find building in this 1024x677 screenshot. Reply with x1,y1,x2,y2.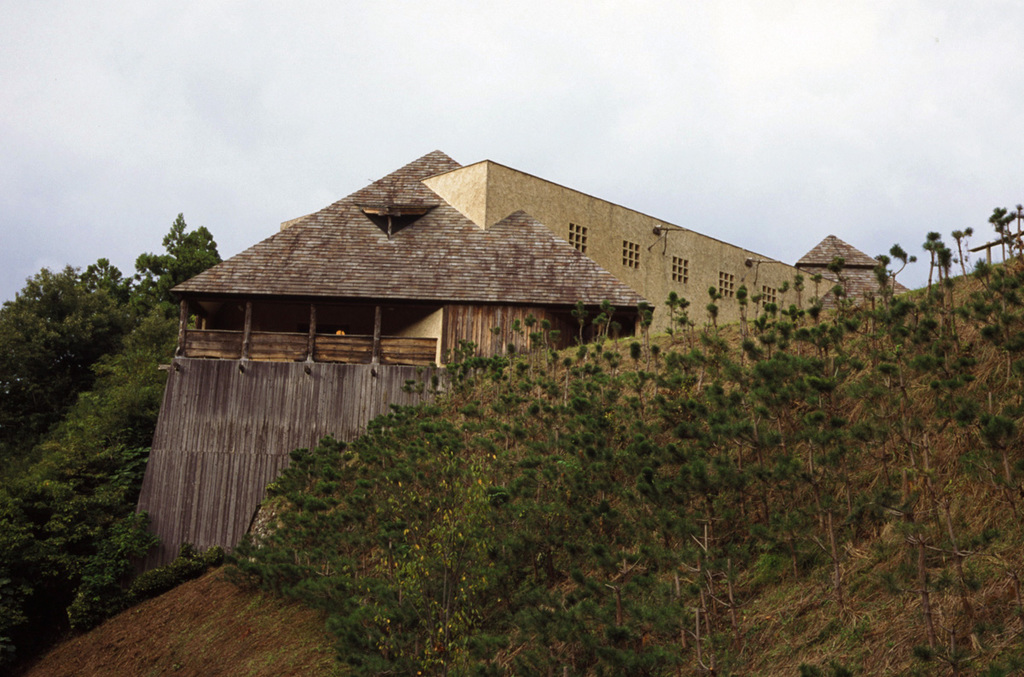
164,148,904,364.
